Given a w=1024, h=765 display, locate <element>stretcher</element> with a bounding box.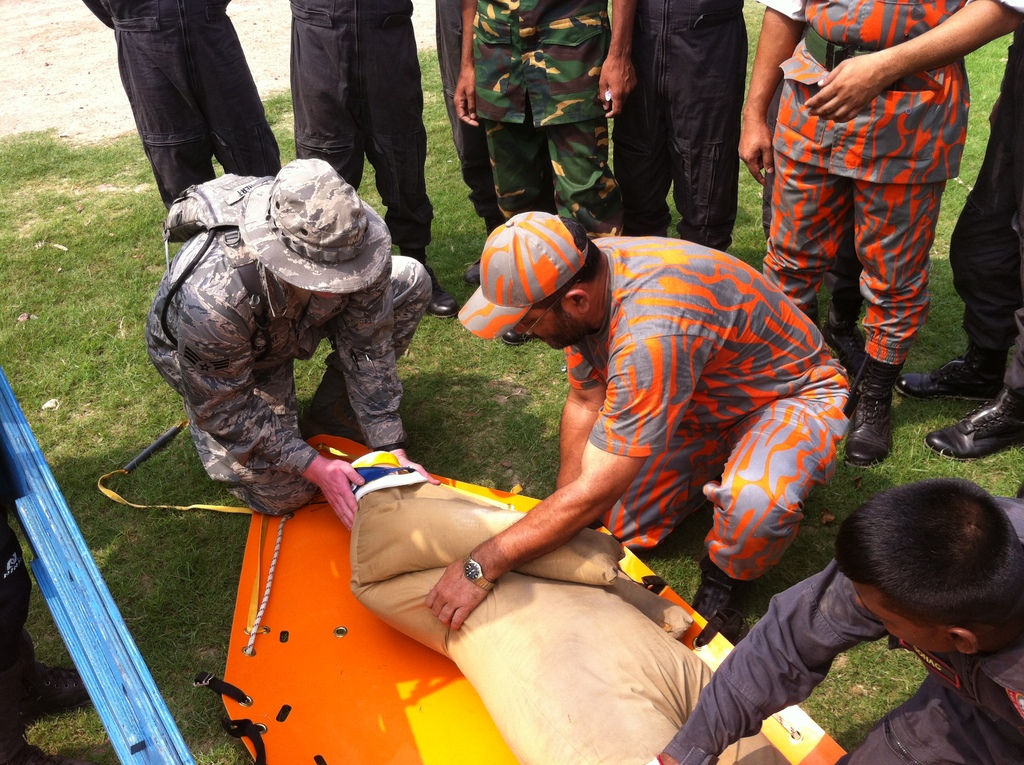
Located: BBox(93, 414, 844, 764).
